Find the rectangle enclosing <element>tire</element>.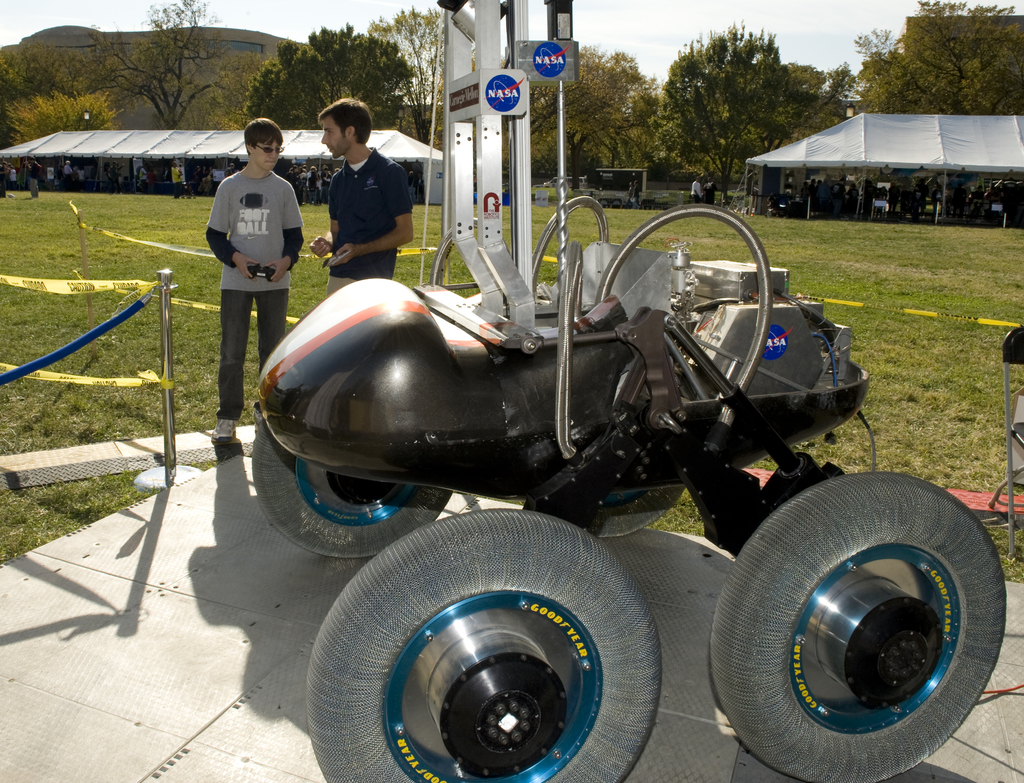
region(253, 416, 450, 556).
